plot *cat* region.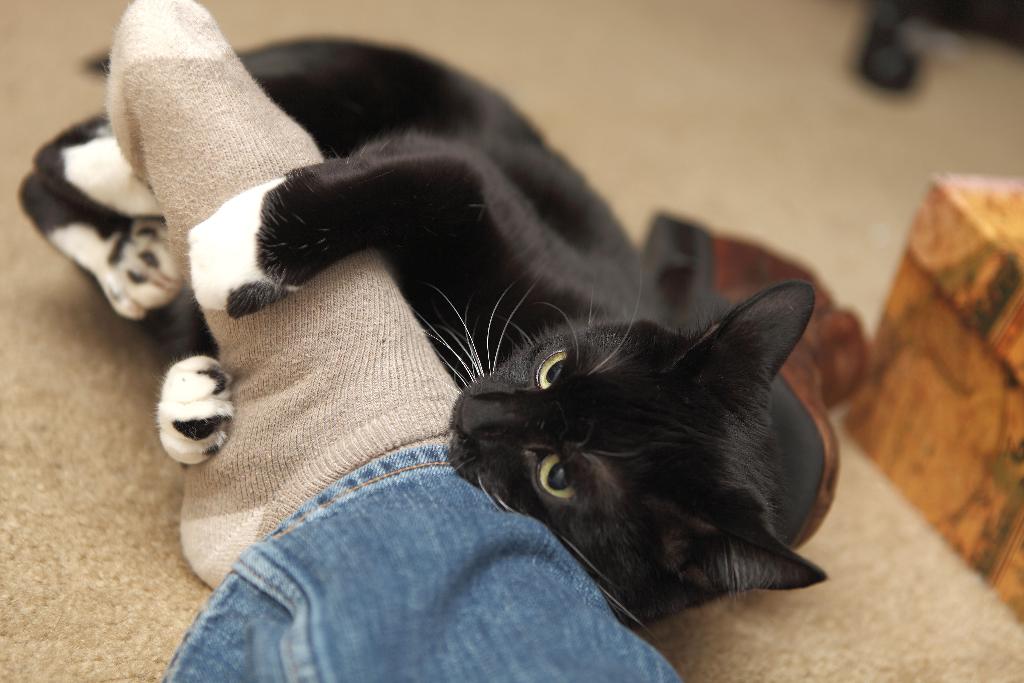
Plotted at [x1=15, y1=47, x2=816, y2=646].
